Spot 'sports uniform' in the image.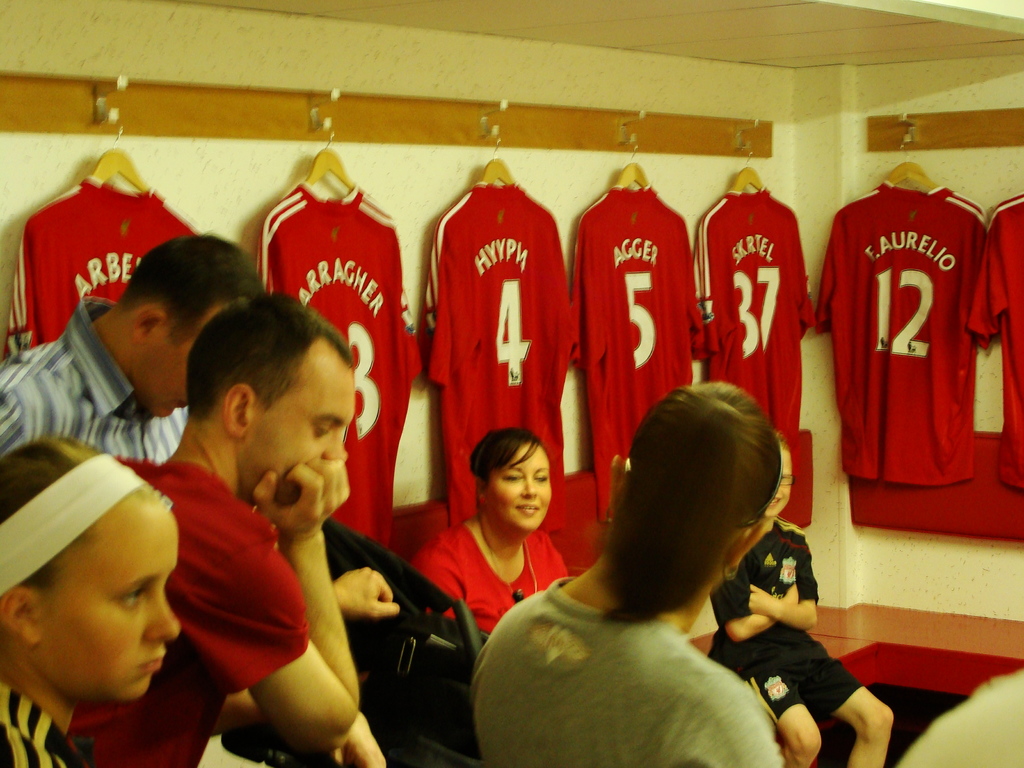
'sports uniform' found at pyautogui.locateOnScreen(5, 172, 195, 357).
